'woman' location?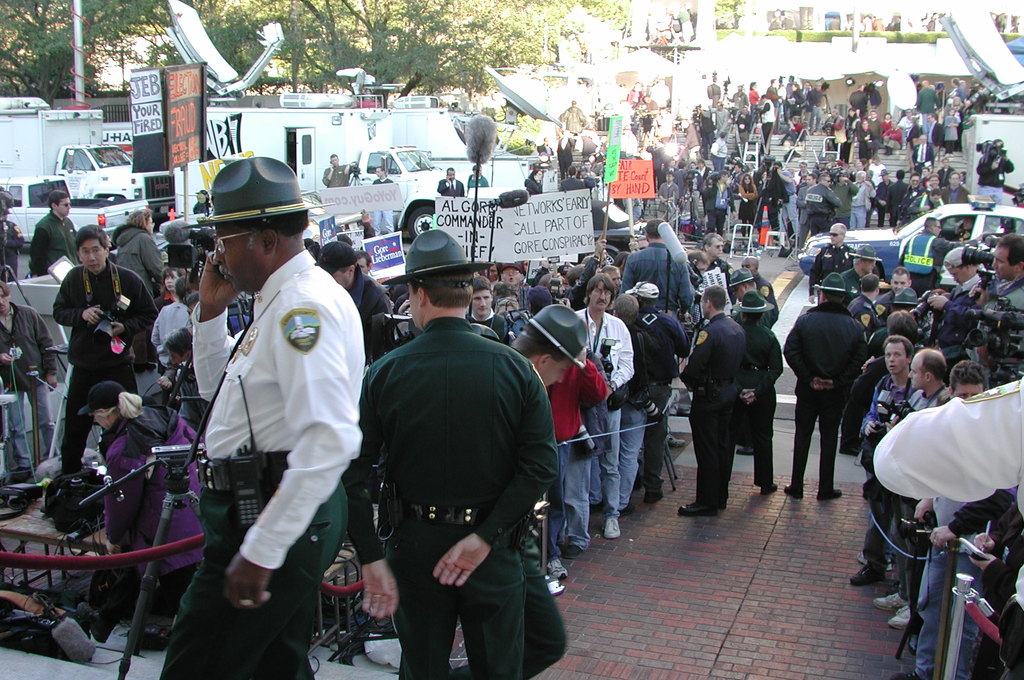
rect(737, 172, 760, 238)
